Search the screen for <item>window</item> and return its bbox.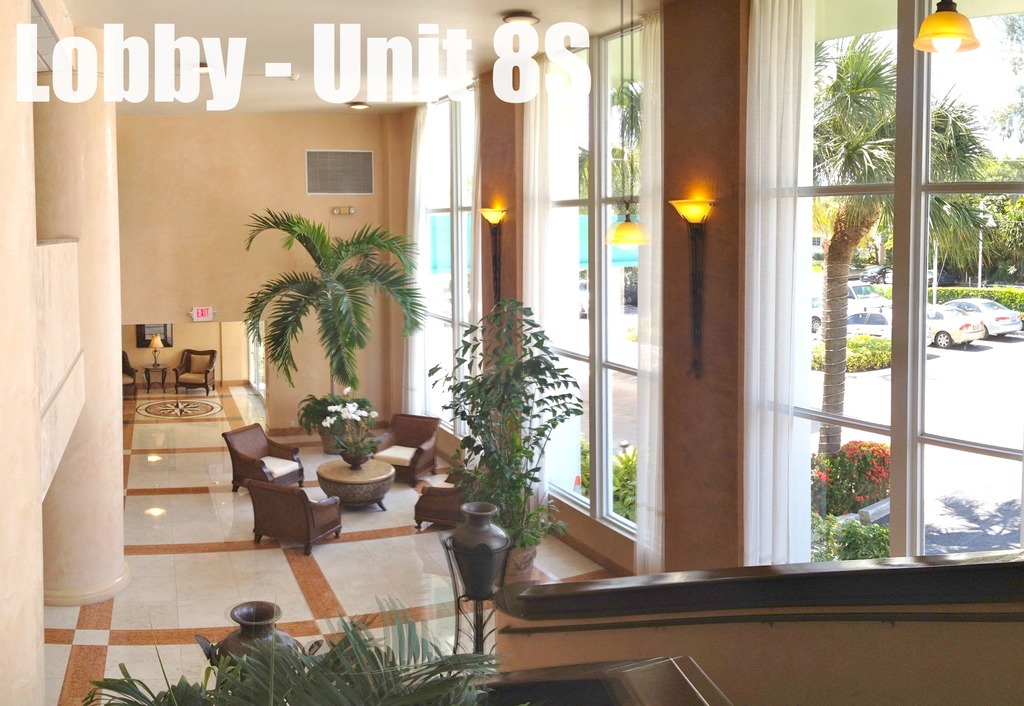
Found: box(416, 80, 478, 449).
